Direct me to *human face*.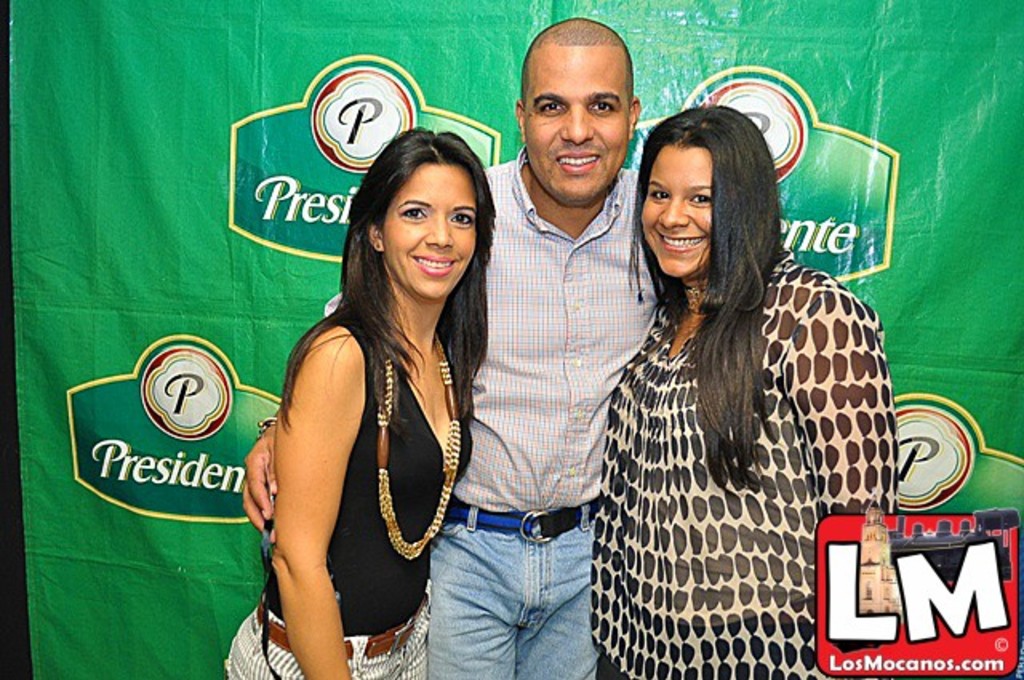
Direction: BBox(640, 149, 712, 280).
